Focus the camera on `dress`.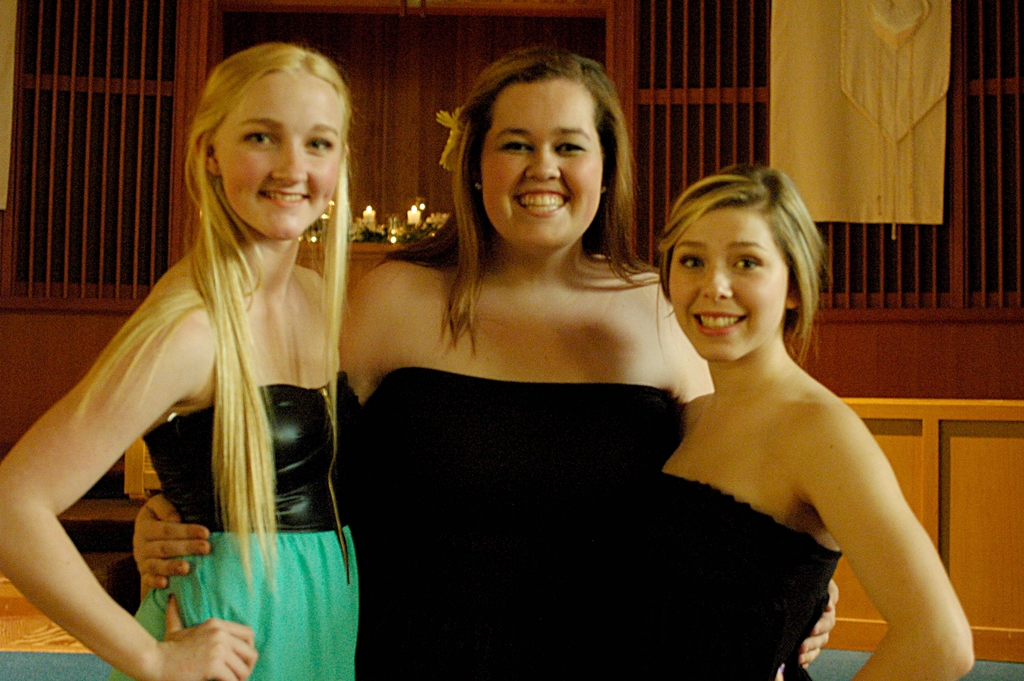
Focus region: (left=109, top=368, right=362, bottom=680).
